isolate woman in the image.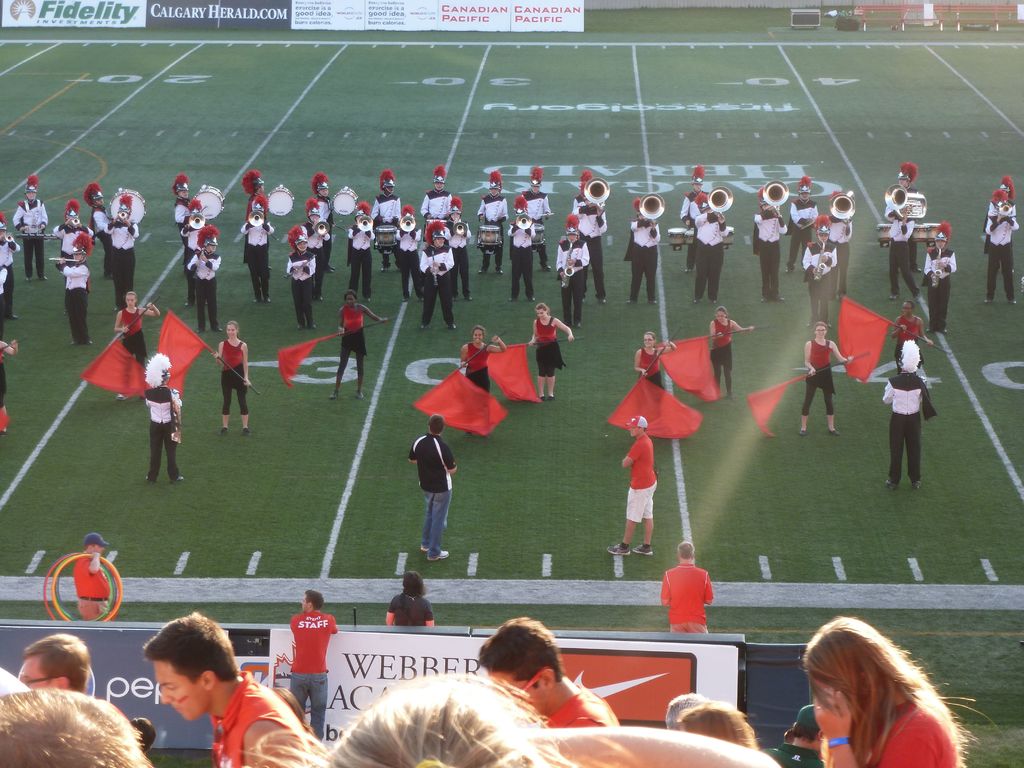
Isolated region: [left=385, top=569, right=439, bottom=630].
